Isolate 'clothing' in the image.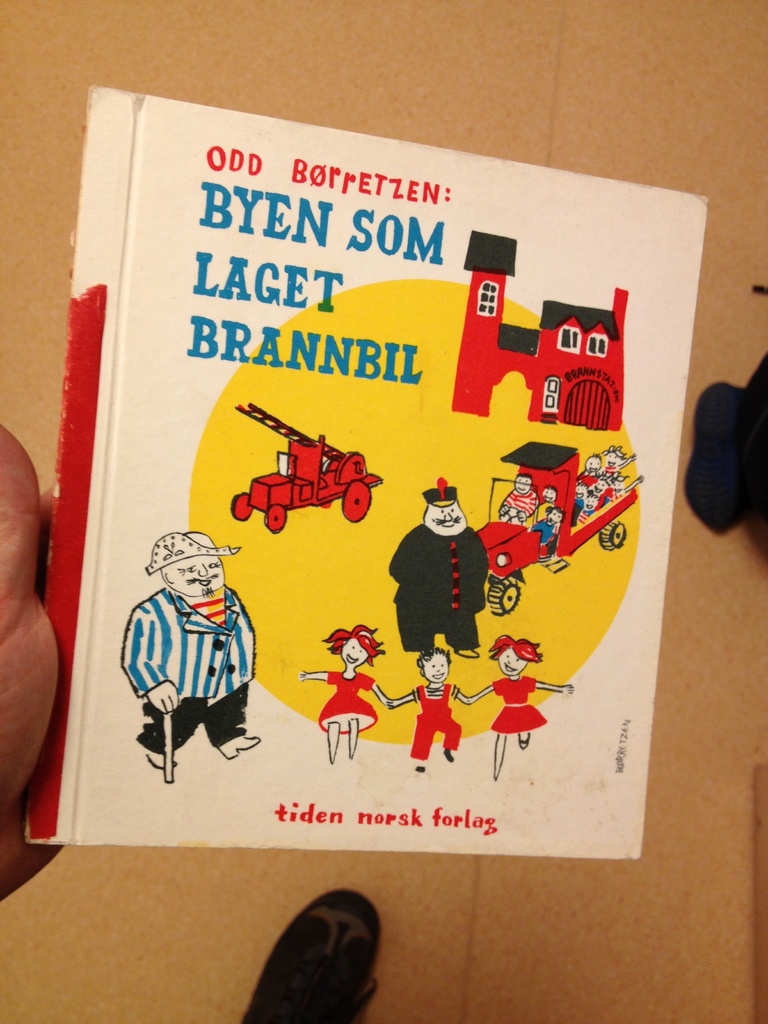
Isolated region: (left=408, top=685, right=464, bottom=758).
